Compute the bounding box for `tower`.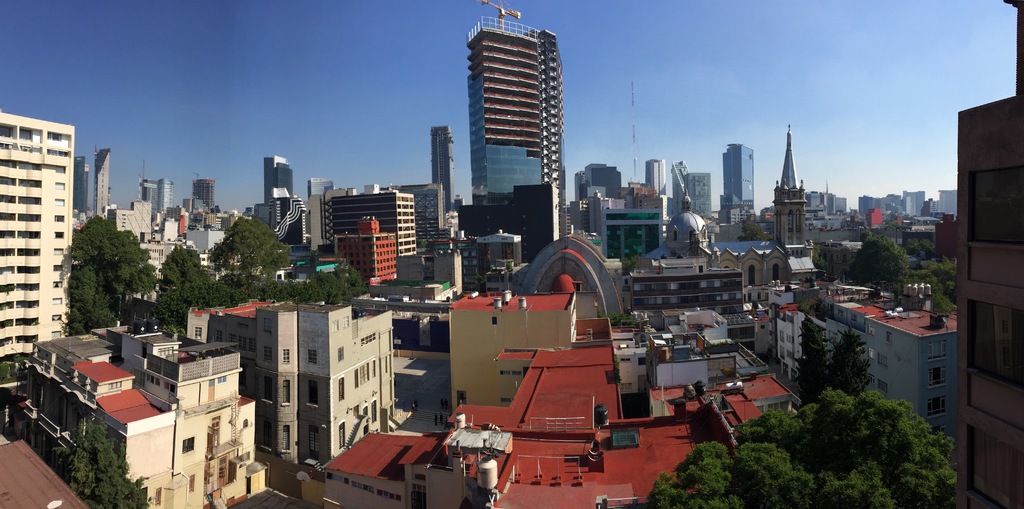
Rect(0, 113, 71, 446).
